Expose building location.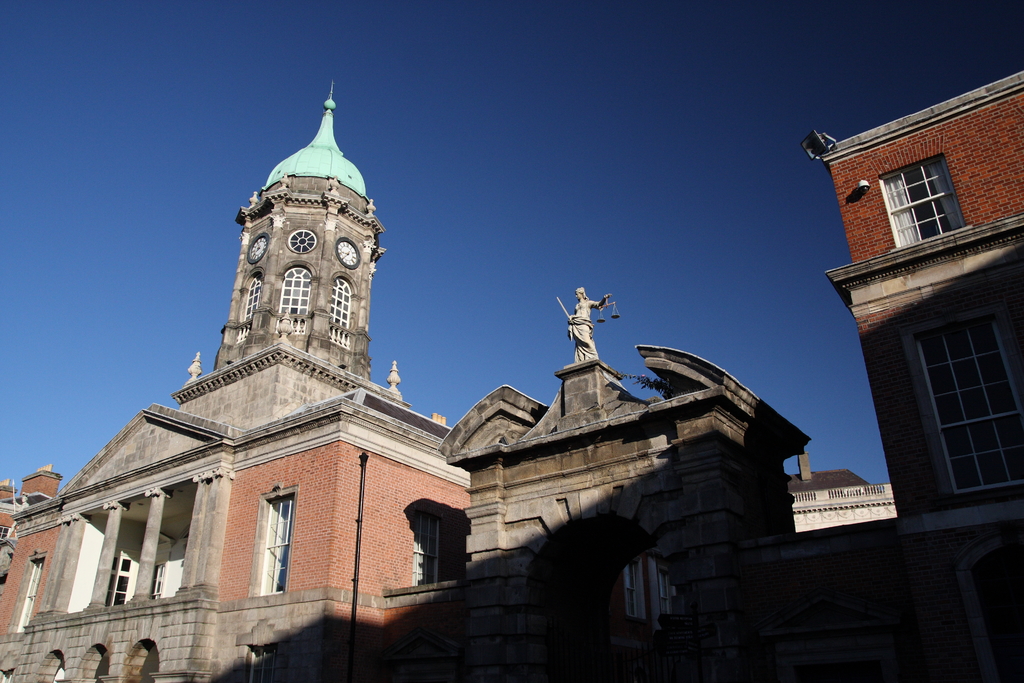
Exposed at rect(0, 72, 803, 682).
